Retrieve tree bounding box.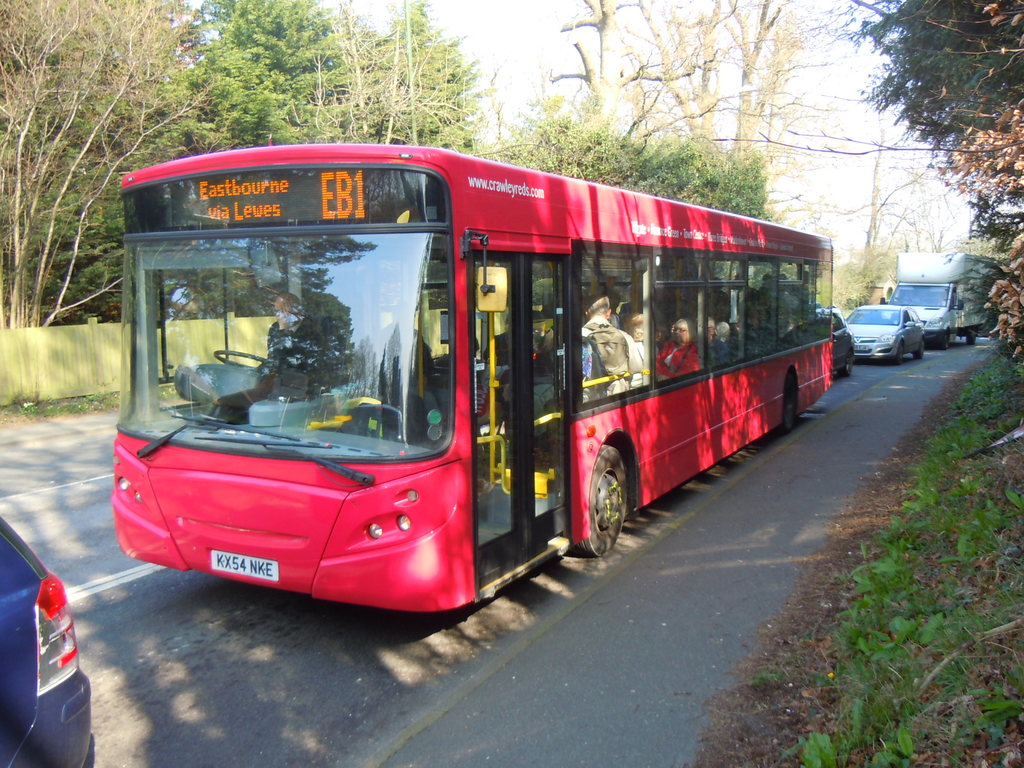
Bounding box: x1=329, y1=6, x2=499, y2=158.
